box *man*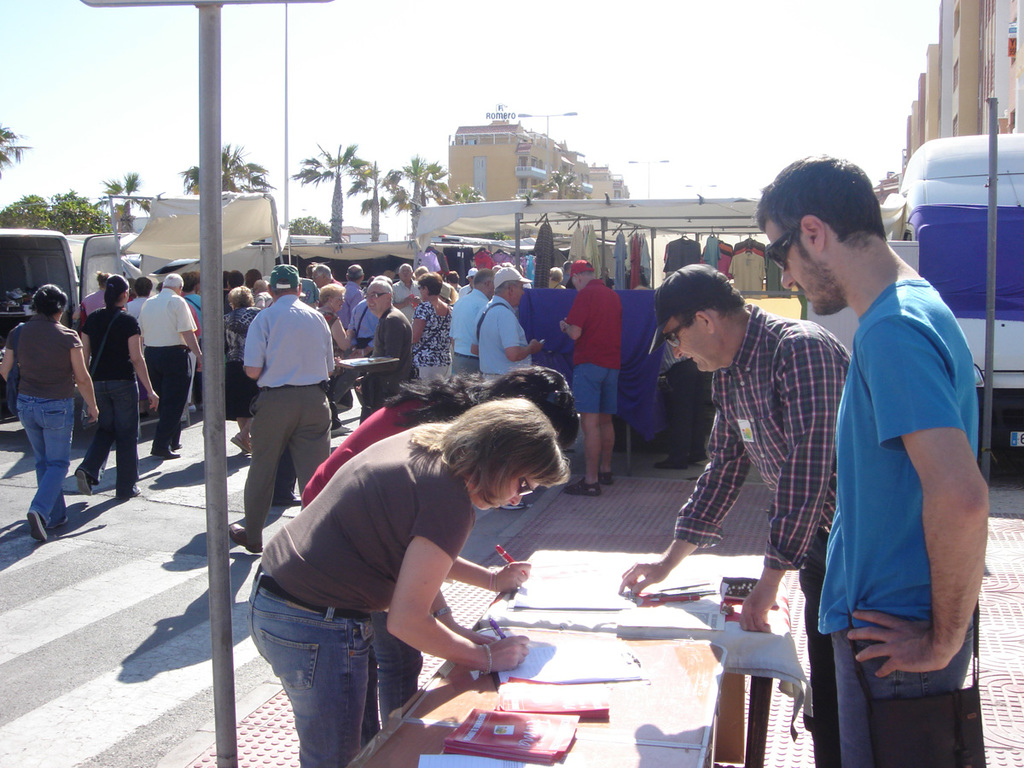
box(228, 265, 334, 554)
